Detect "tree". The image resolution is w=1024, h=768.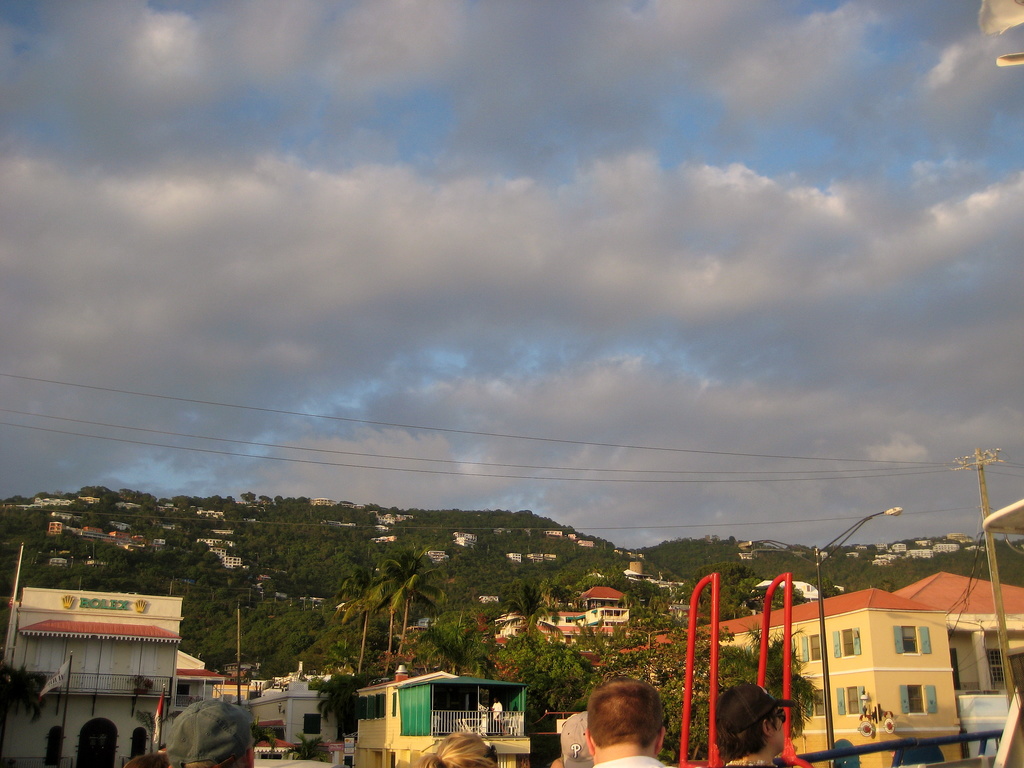
444, 545, 521, 617.
